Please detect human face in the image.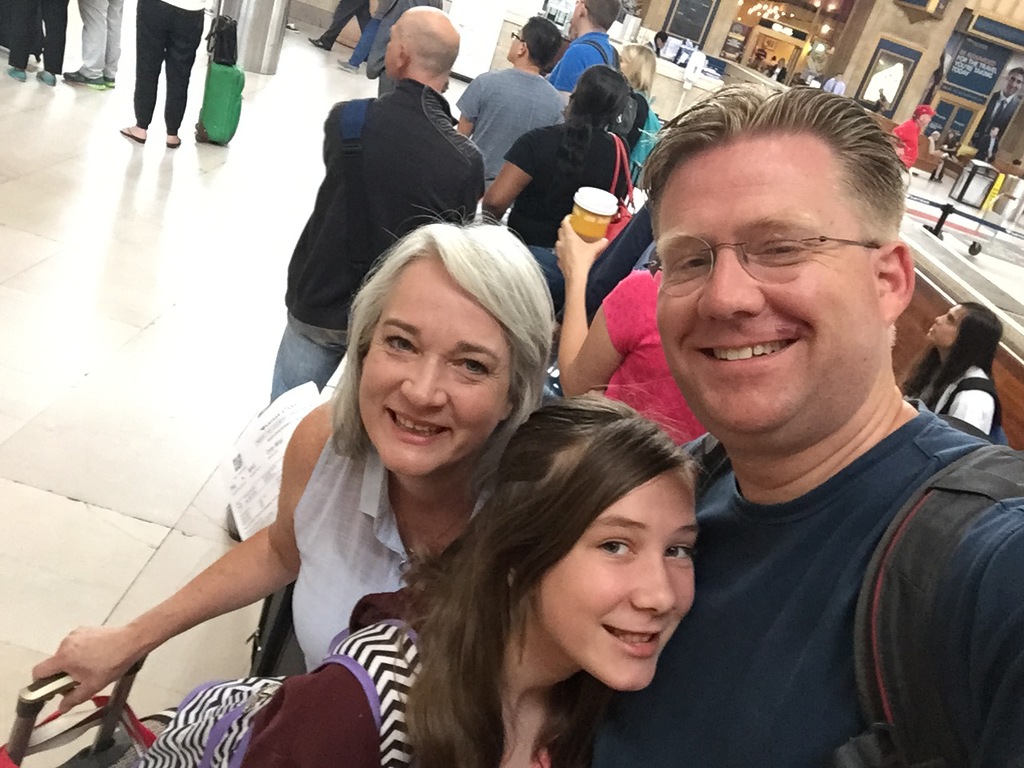
<box>657,135,885,436</box>.
